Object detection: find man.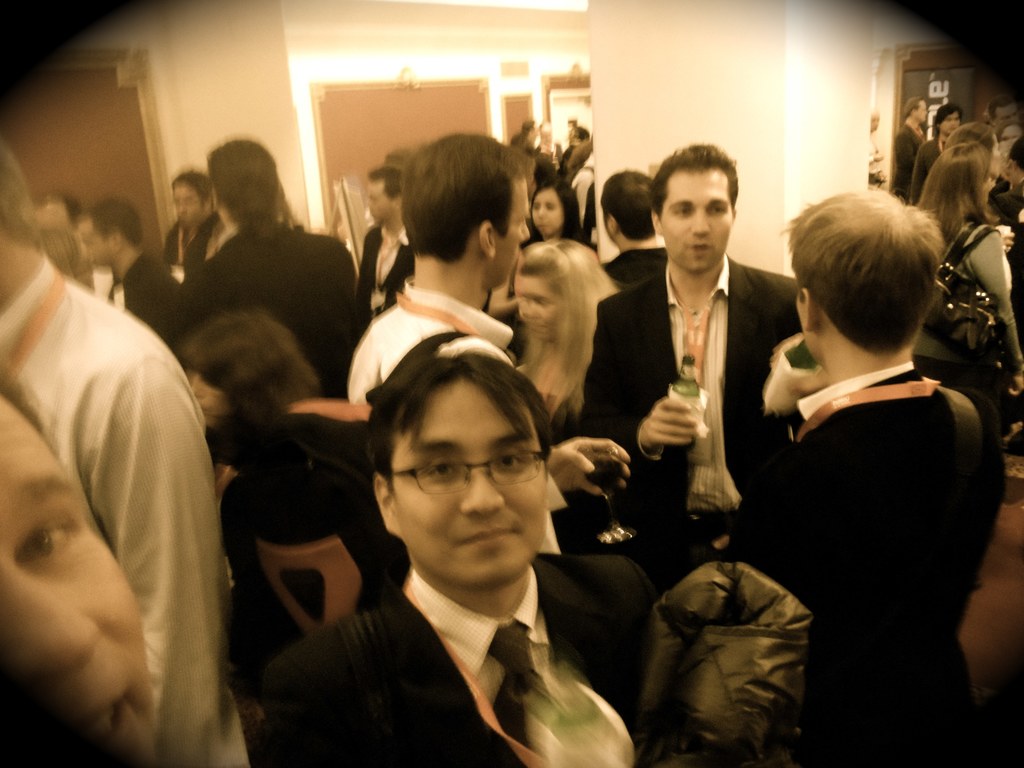
(761, 191, 1007, 767).
